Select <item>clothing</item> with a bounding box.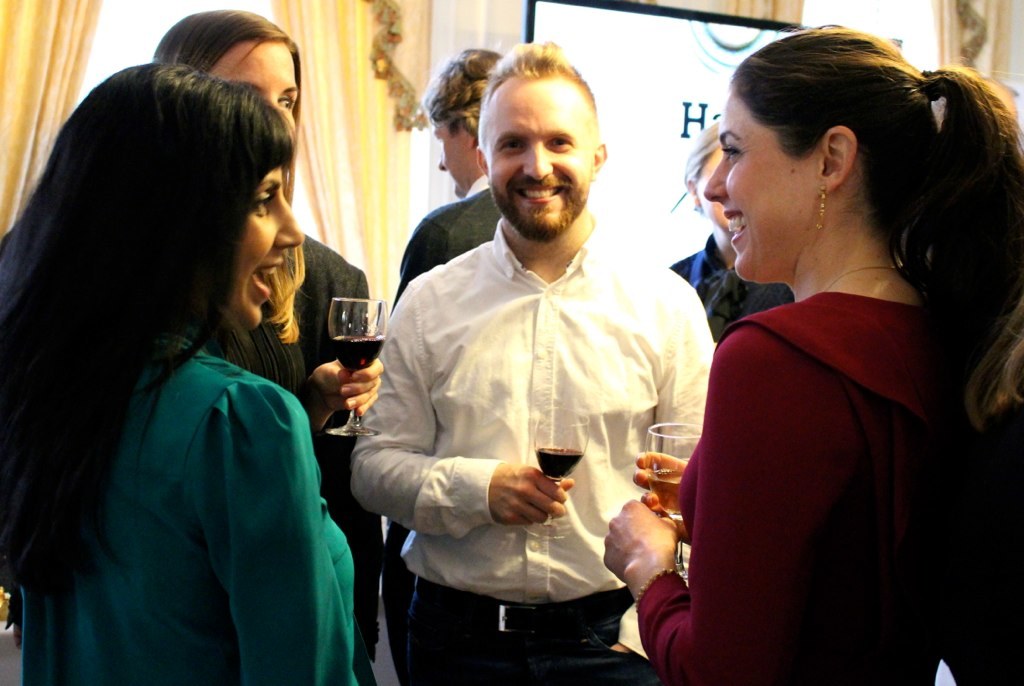
412:188:508:283.
